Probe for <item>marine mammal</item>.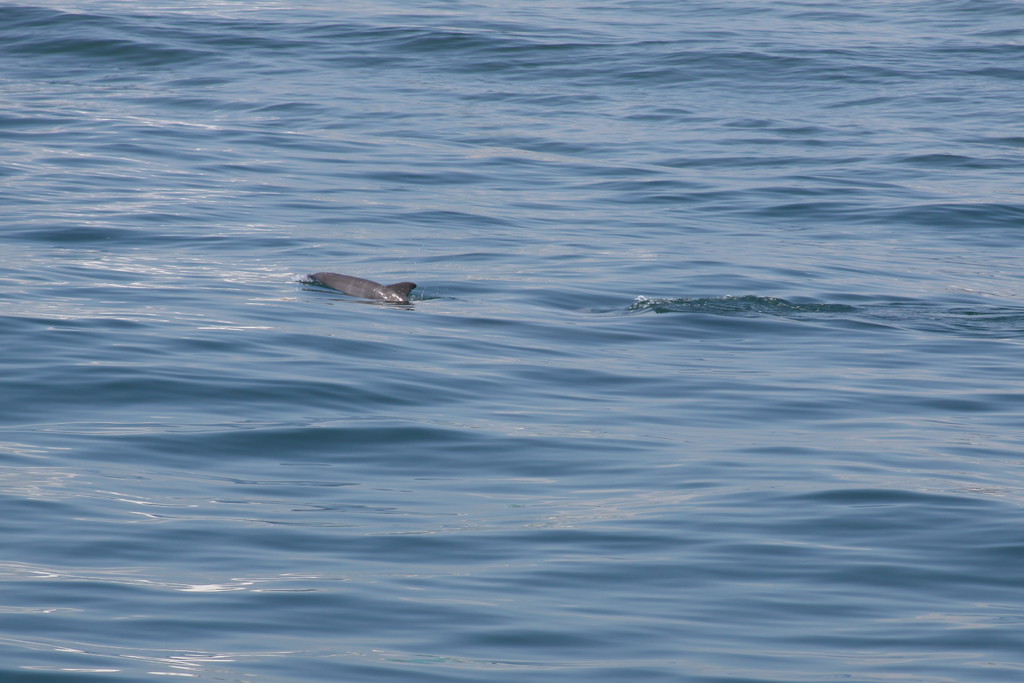
Probe result: 293, 249, 426, 330.
